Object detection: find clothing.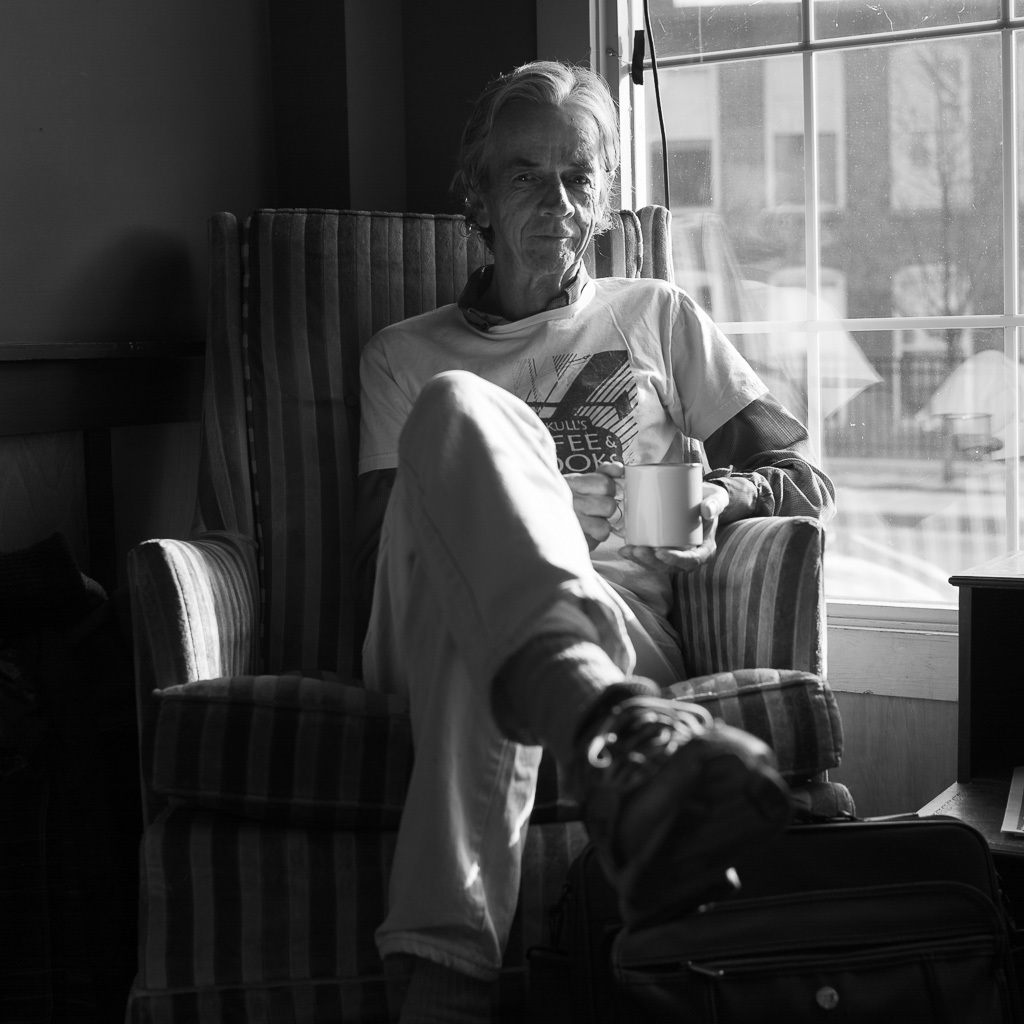
detection(390, 204, 855, 947).
